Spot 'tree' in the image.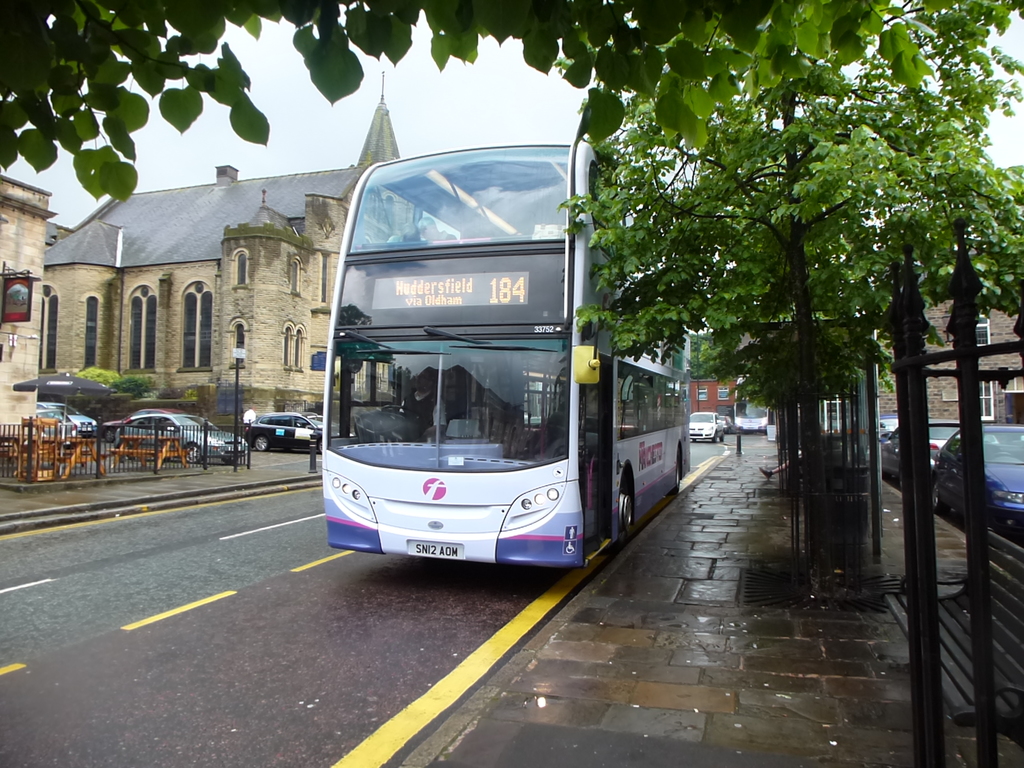
'tree' found at pyautogui.locateOnScreen(890, 161, 1023, 332).
